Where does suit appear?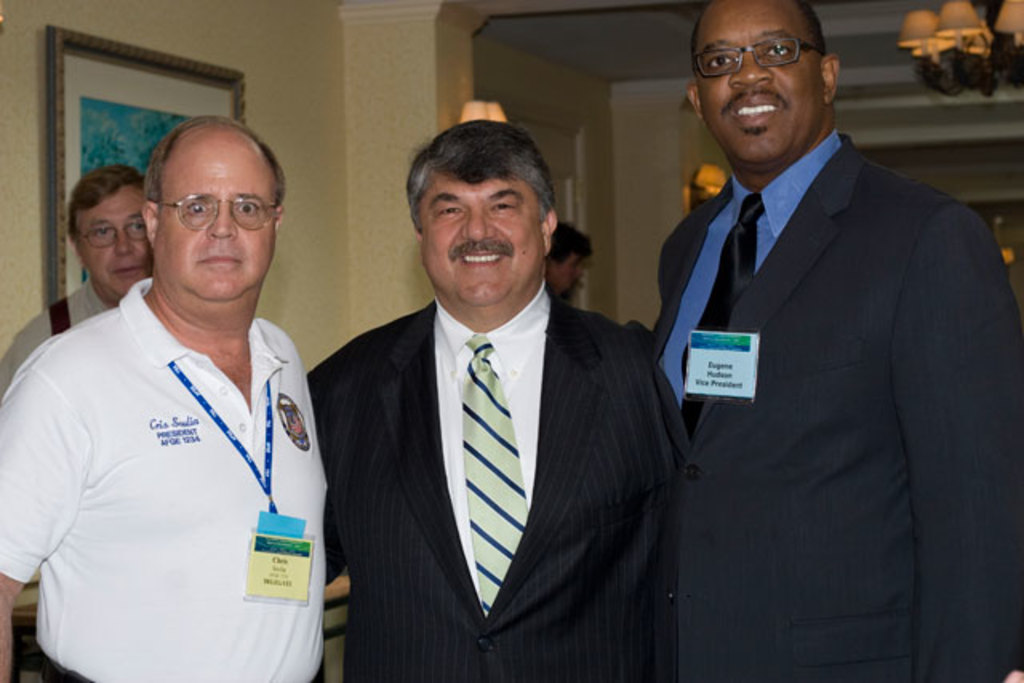
Appears at [650,134,1022,681].
